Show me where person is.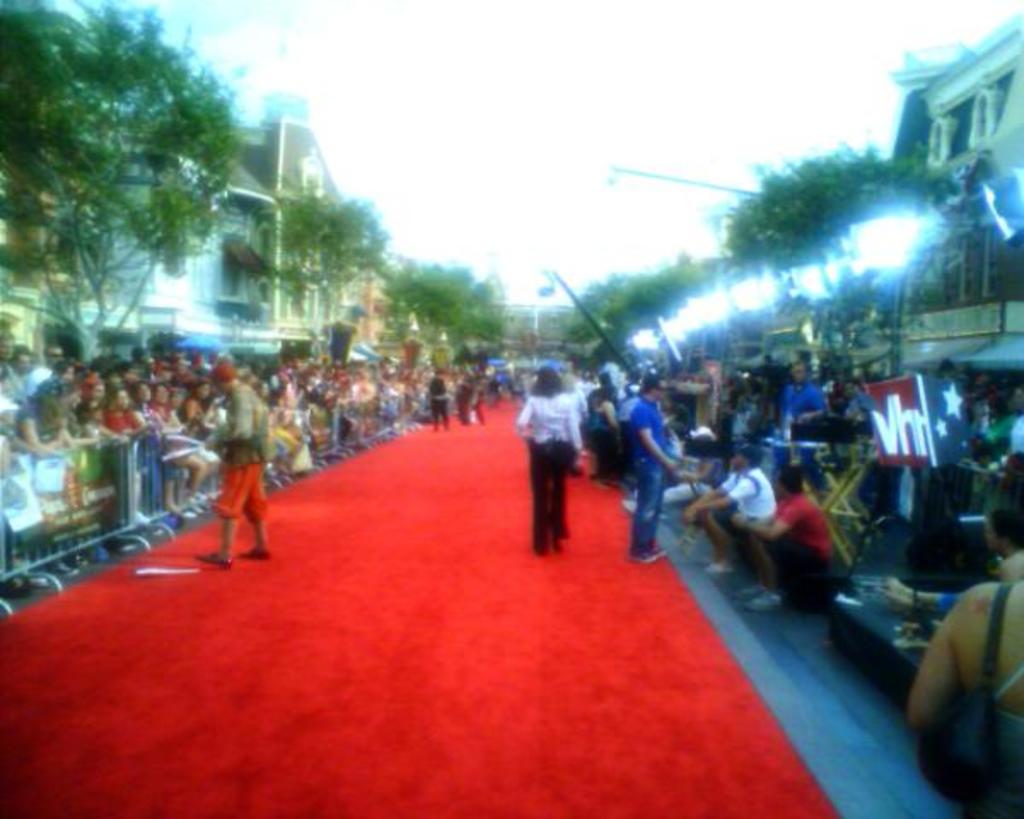
person is at bbox=(109, 377, 140, 439).
